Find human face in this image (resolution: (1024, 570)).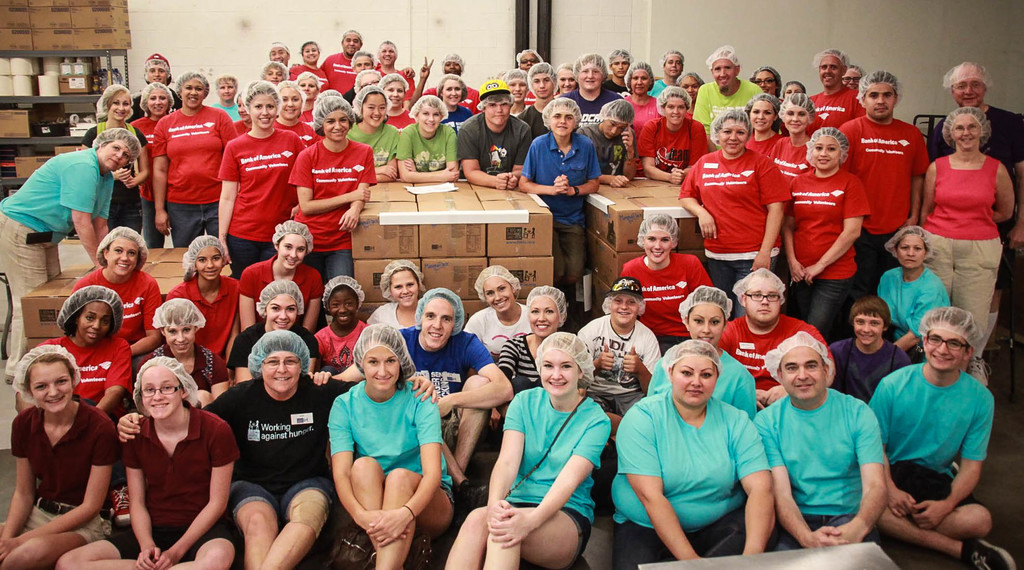
{"x1": 303, "y1": 40, "x2": 318, "y2": 63}.
